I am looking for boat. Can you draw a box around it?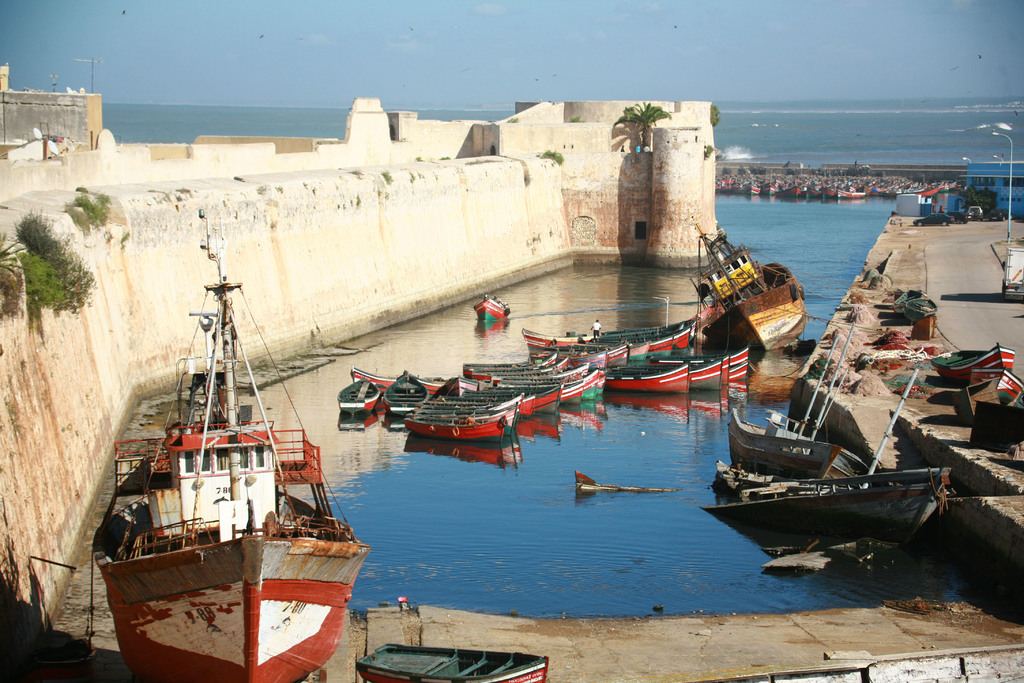
Sure, the bounding box is left=725, top=322, right=867, bottom=480.
